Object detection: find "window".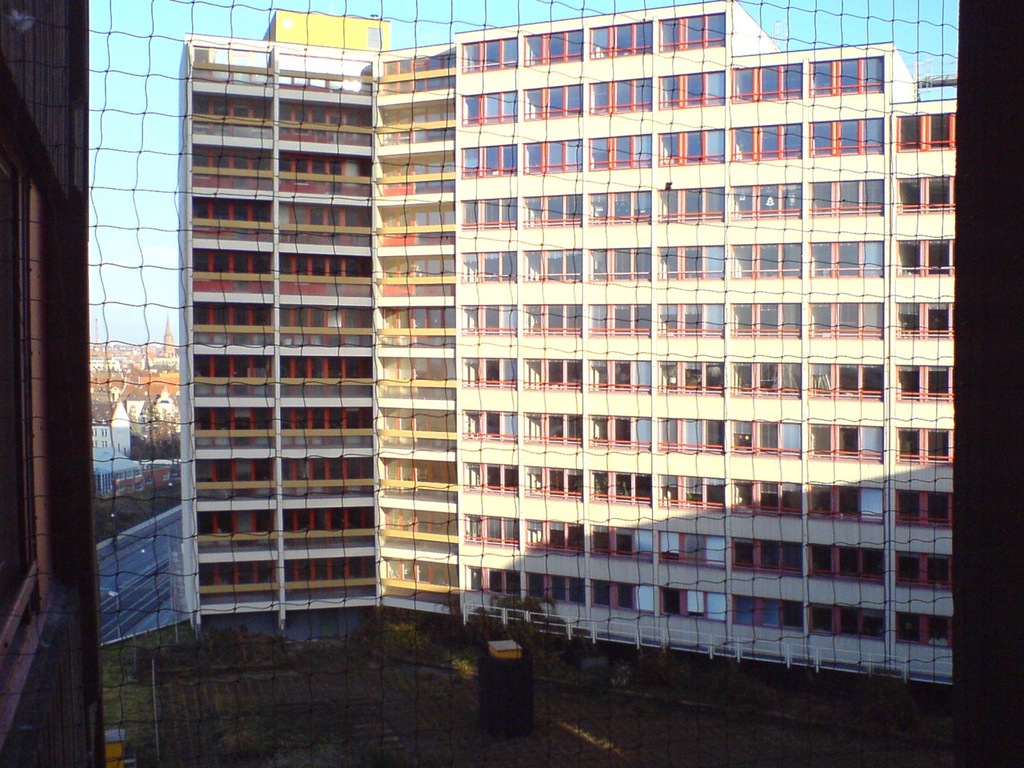
373:264:461:294.
